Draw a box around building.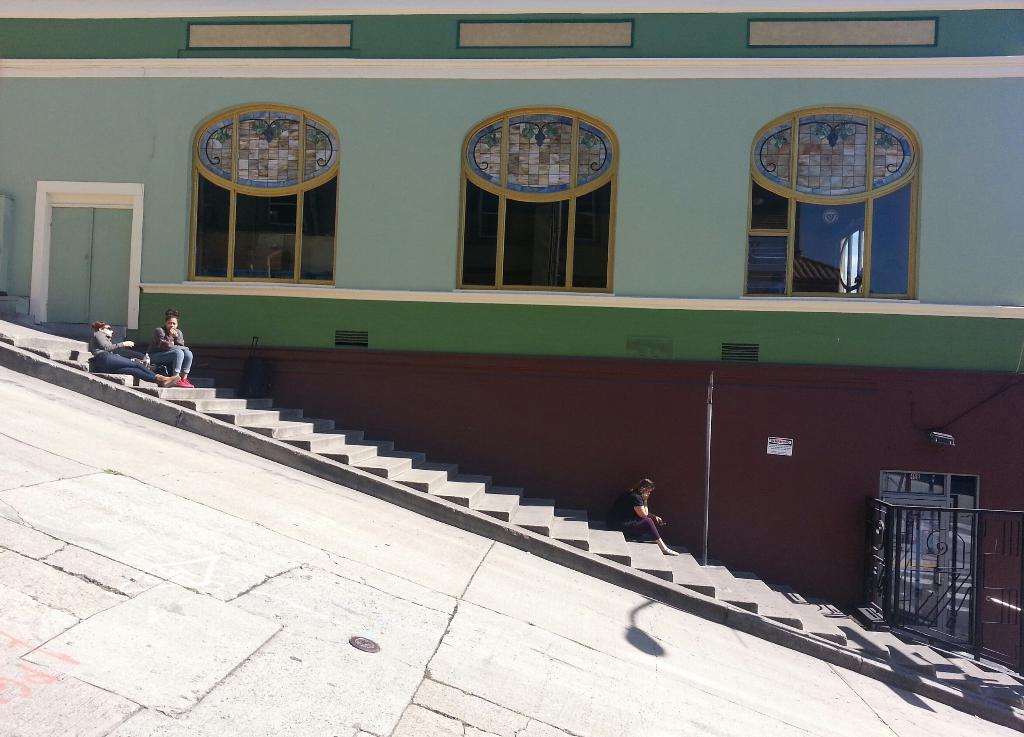
{"x1": 0, "y1": 0, "x2": 1023, "y2": 674}.
